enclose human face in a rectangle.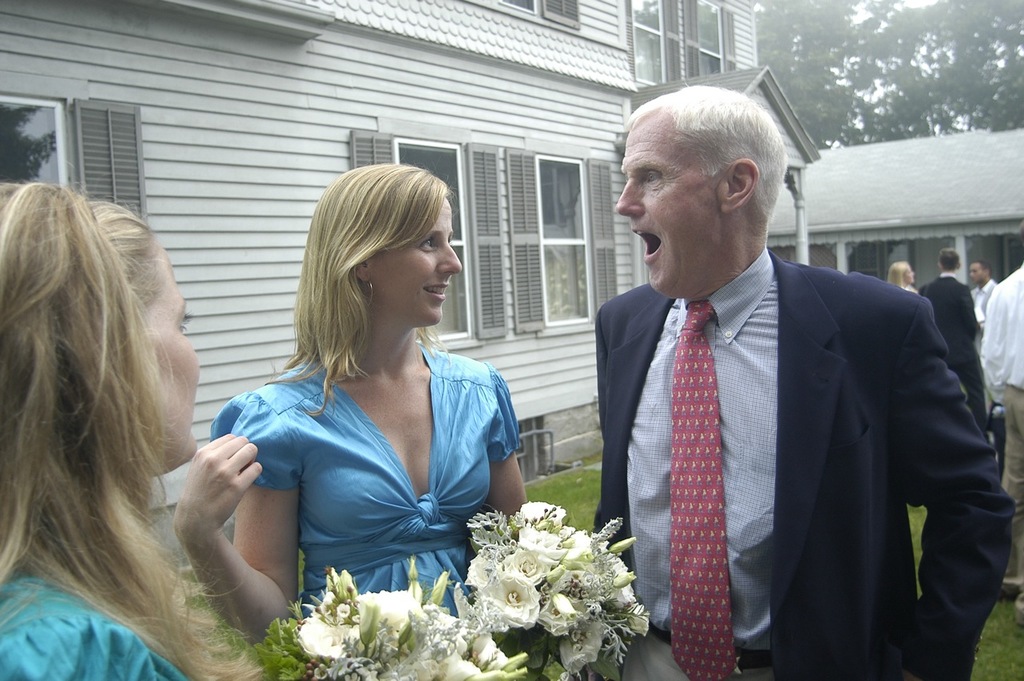
(left=145, top=245, right=200, bottom=476).
